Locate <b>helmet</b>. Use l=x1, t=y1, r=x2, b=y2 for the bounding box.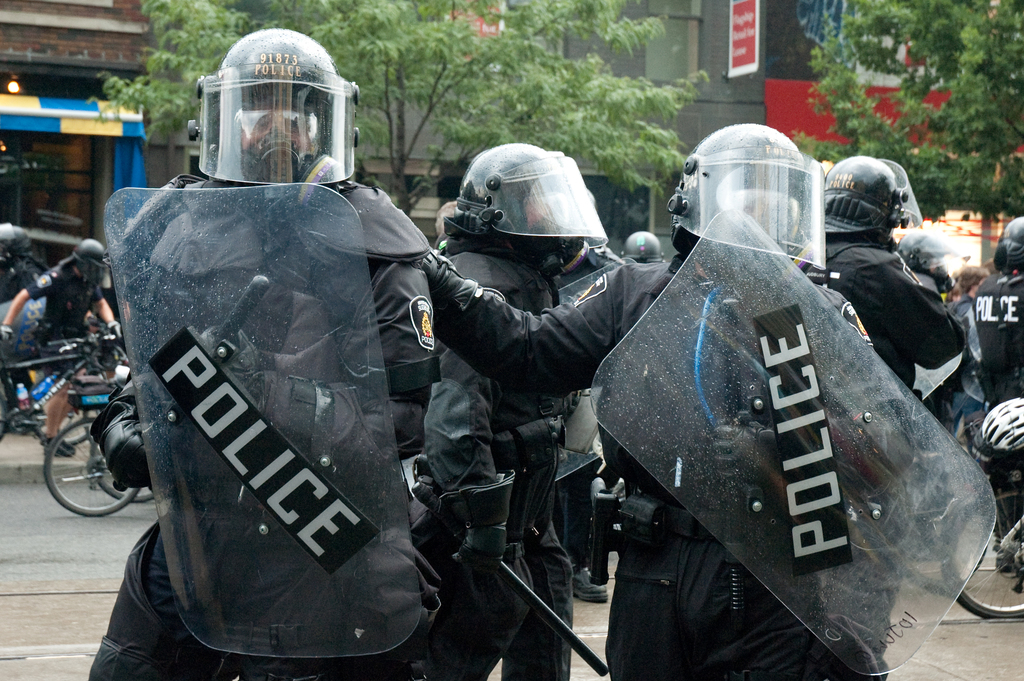
l=173, t=31, r=360, b=191.
